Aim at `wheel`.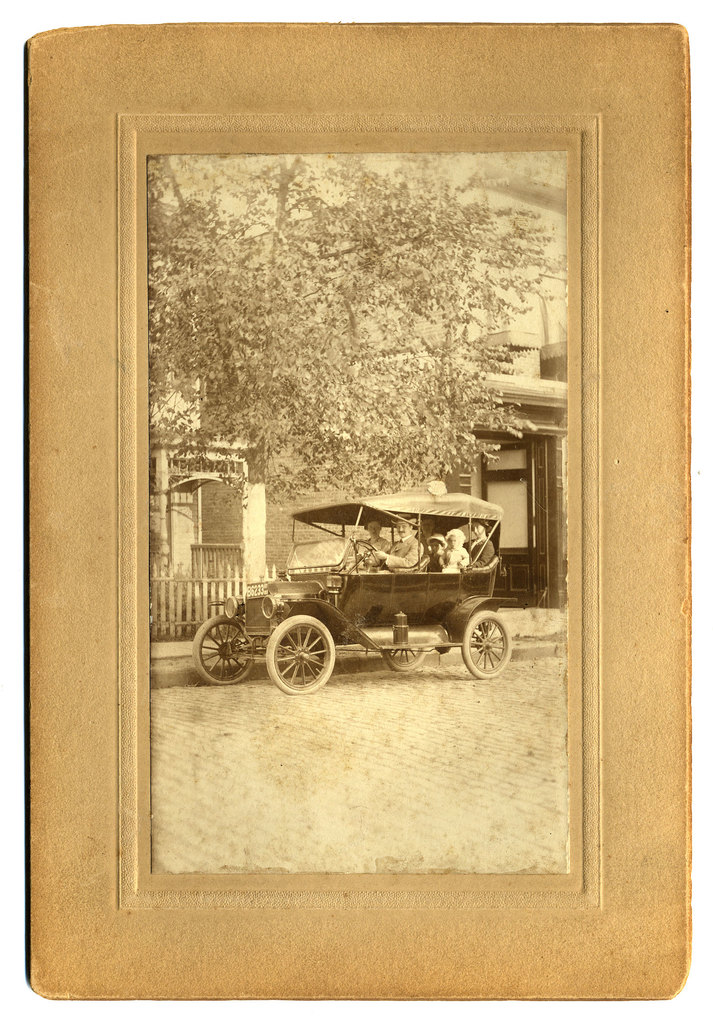
Aimed at bbox(262, 618, 344, 690).
